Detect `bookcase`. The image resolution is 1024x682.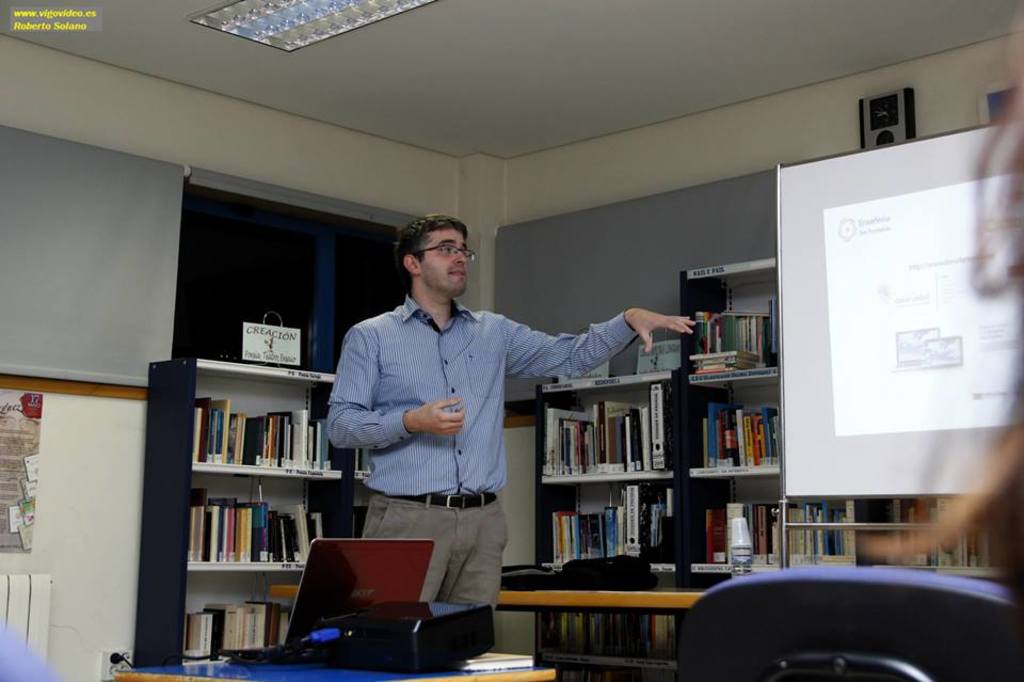
region(158, 353, 333, 646).
